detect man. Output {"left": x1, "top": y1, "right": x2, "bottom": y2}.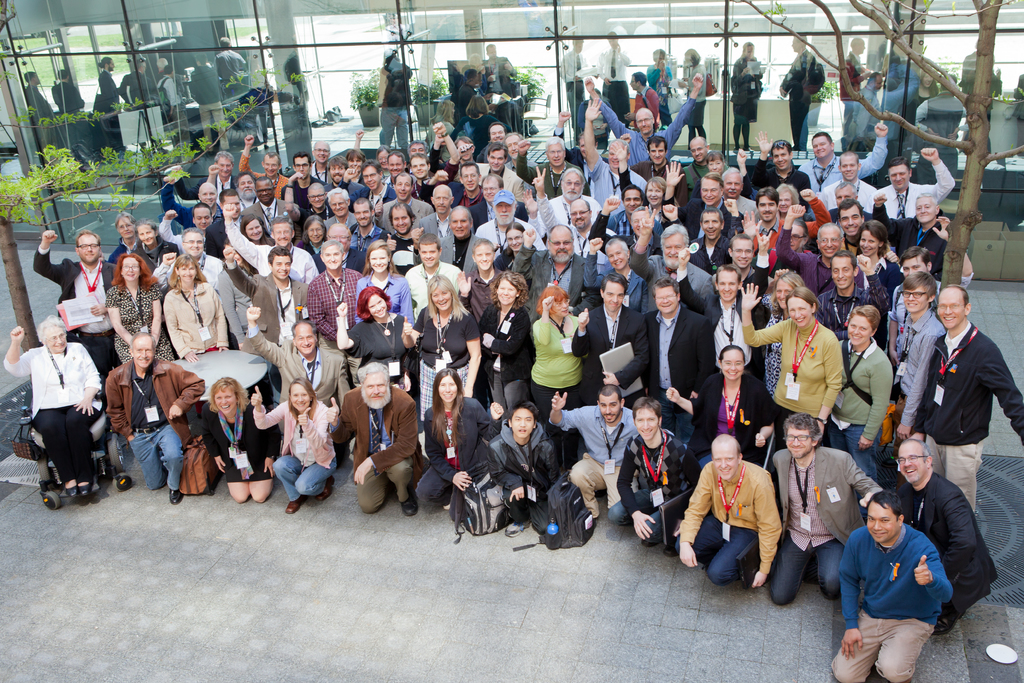
{"left": 376, "top": 172, "right": 433, "bottom": 234}.
